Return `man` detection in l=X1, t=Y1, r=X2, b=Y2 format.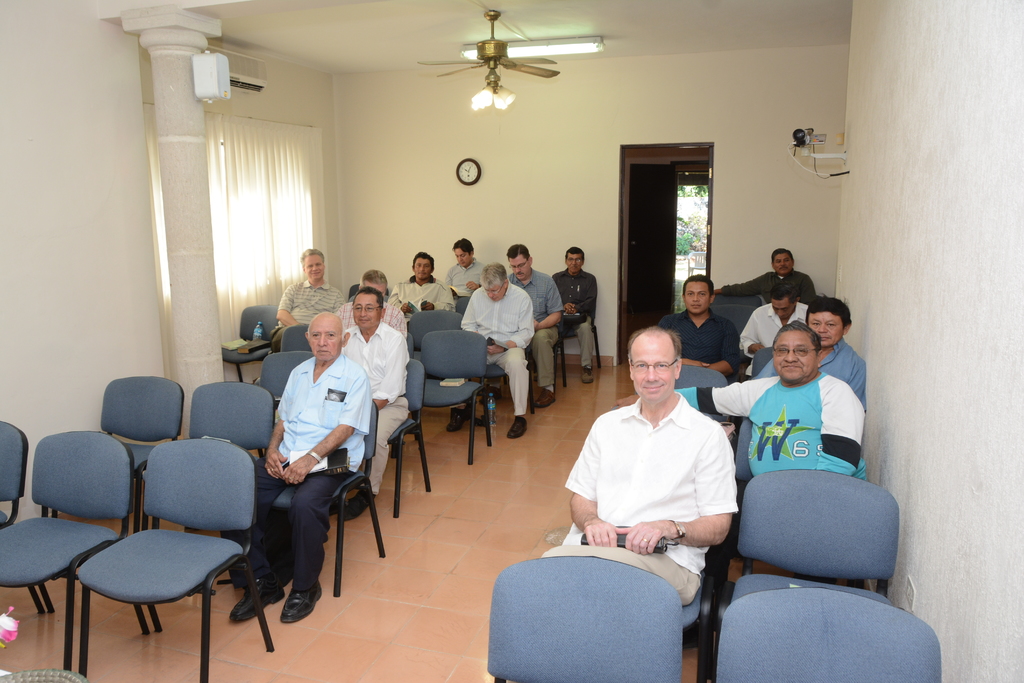
l=227, t=309, r=371, b=625.
